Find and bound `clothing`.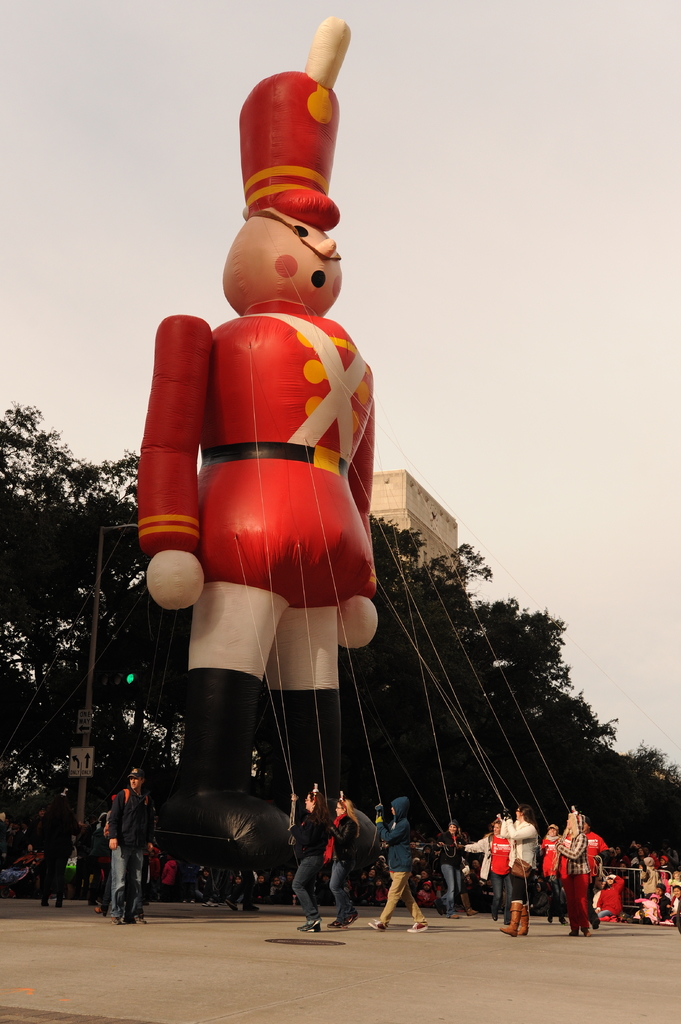
Bound: detection(438, 837, 464, 907).
